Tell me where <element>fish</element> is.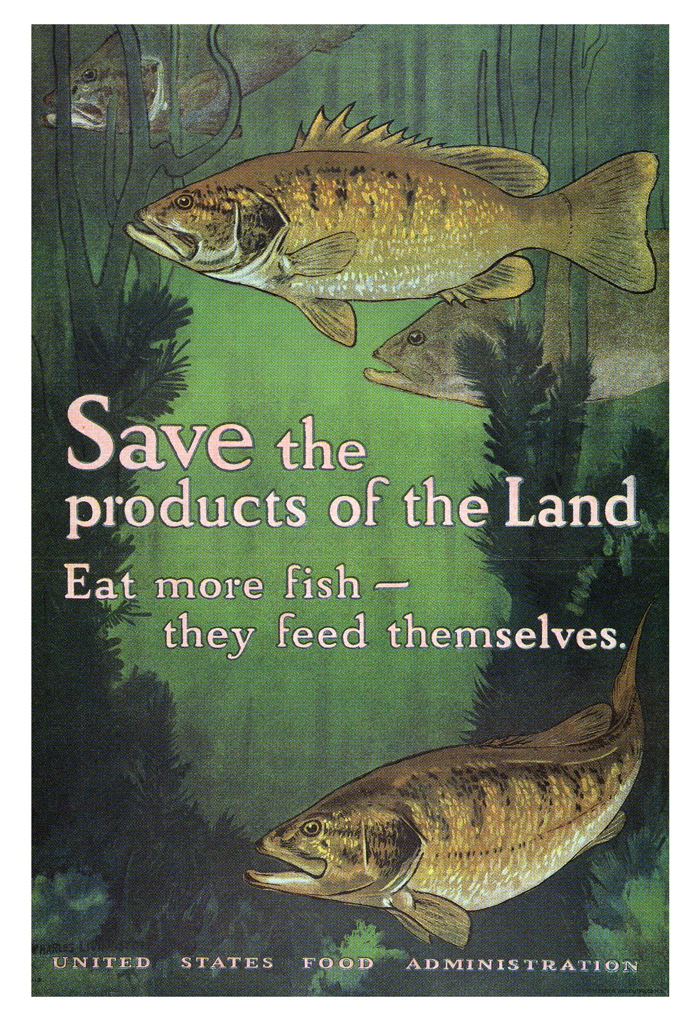
<element>fish</element> is at [241, 611, 656, 953].
